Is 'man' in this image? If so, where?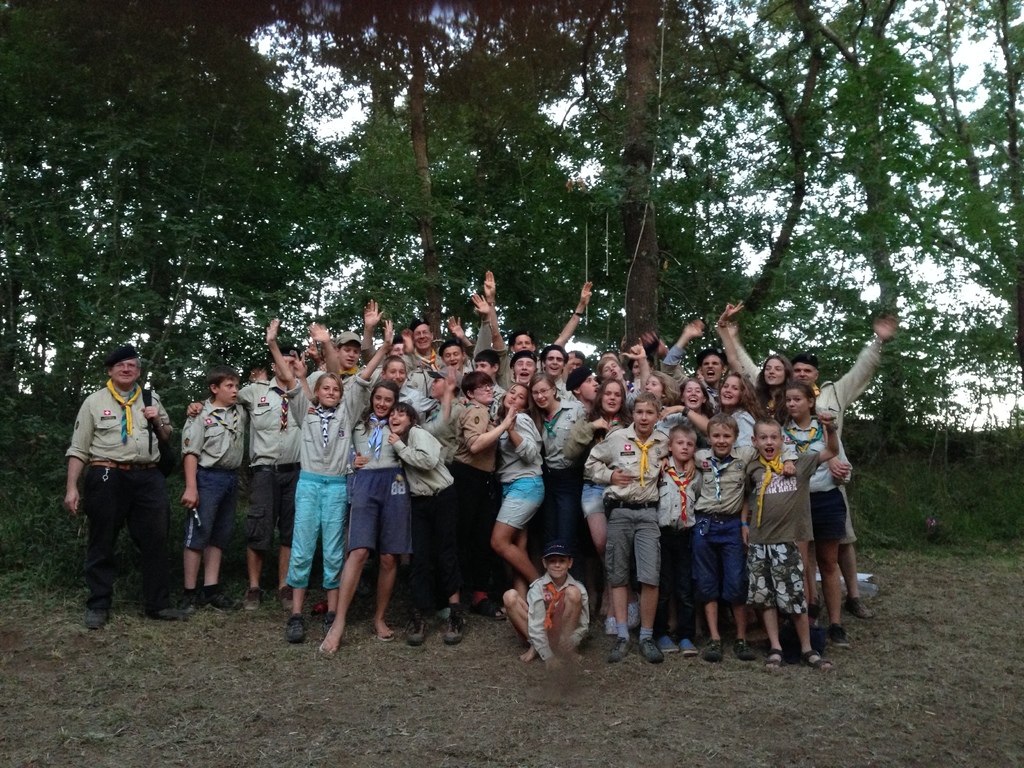
Yes, at [left=470, top=268, right=594, bottom=401].
